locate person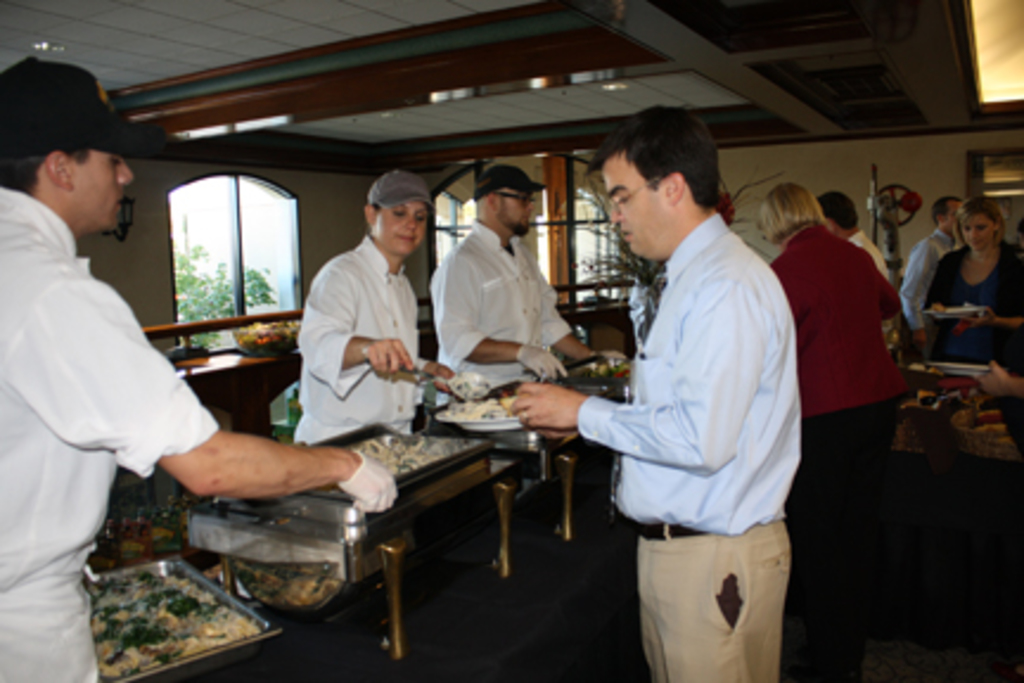
(left=292, top=168, right=460, bottom=451)
